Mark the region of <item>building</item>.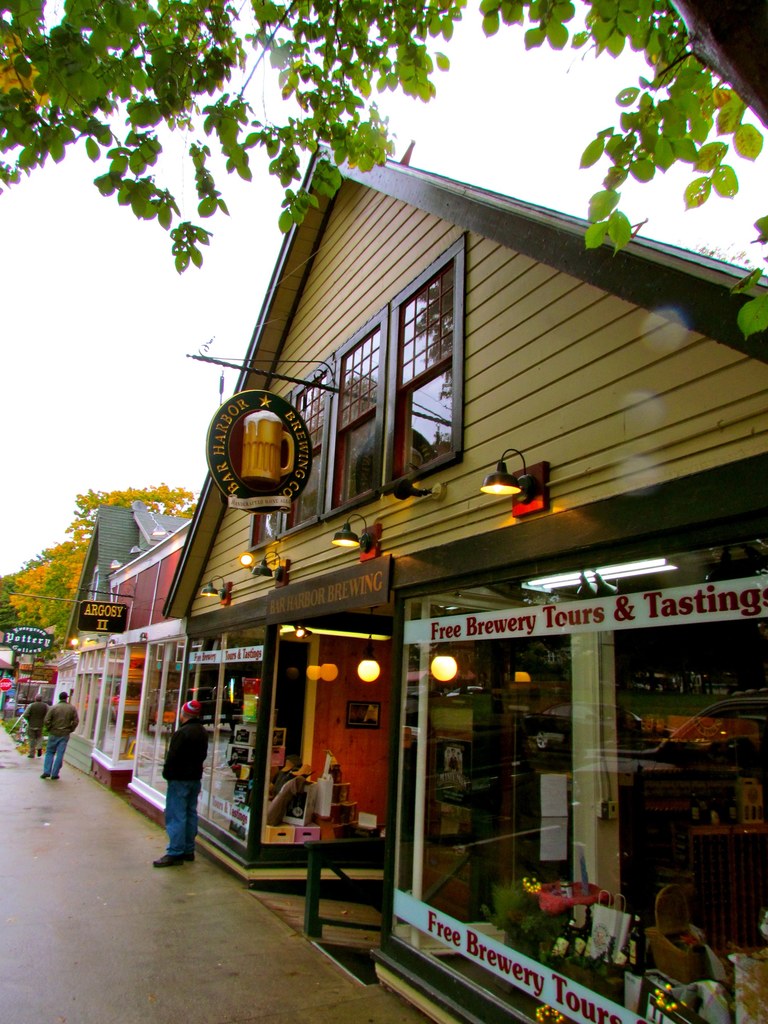
Region: (left=86, top=524, right=190, bottom=827).
